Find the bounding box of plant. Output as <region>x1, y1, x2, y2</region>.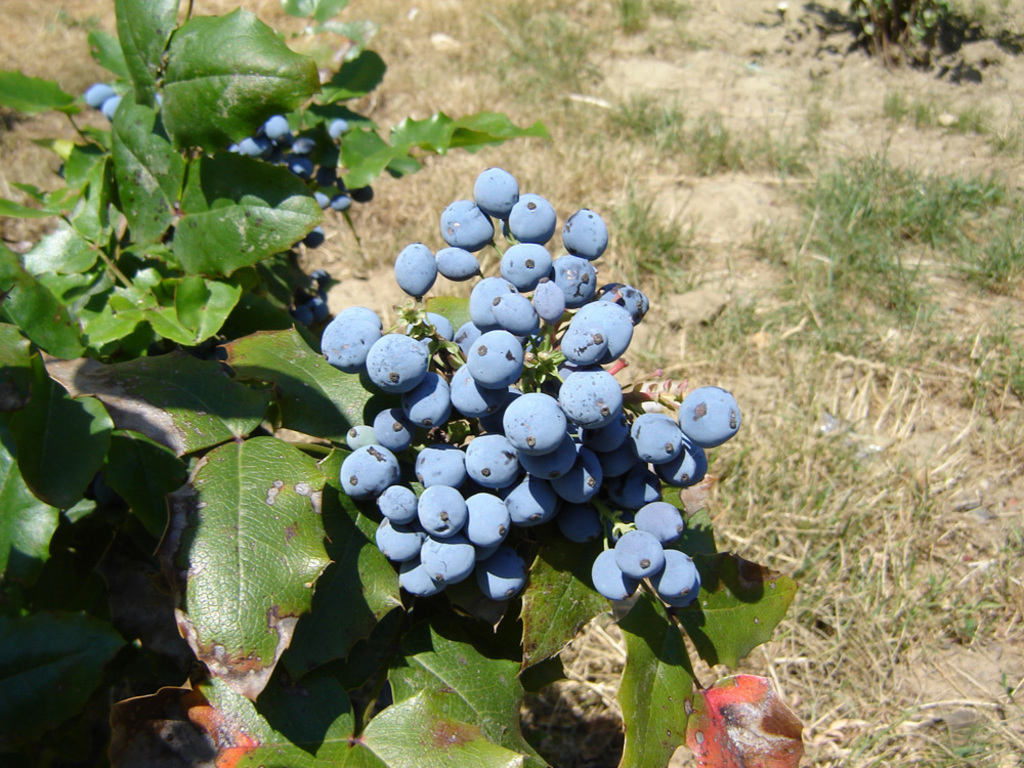
<region>881, 86, 1023, 164</region>.
